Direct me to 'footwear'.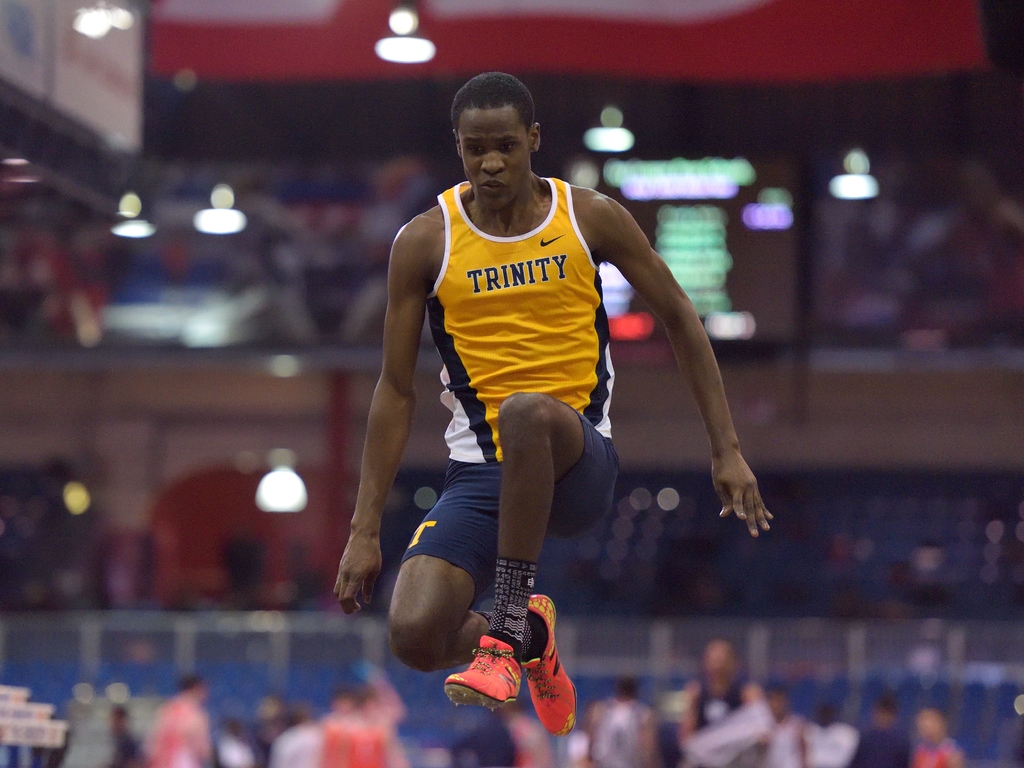
Direction: <box>519,591,579,739</box>.
